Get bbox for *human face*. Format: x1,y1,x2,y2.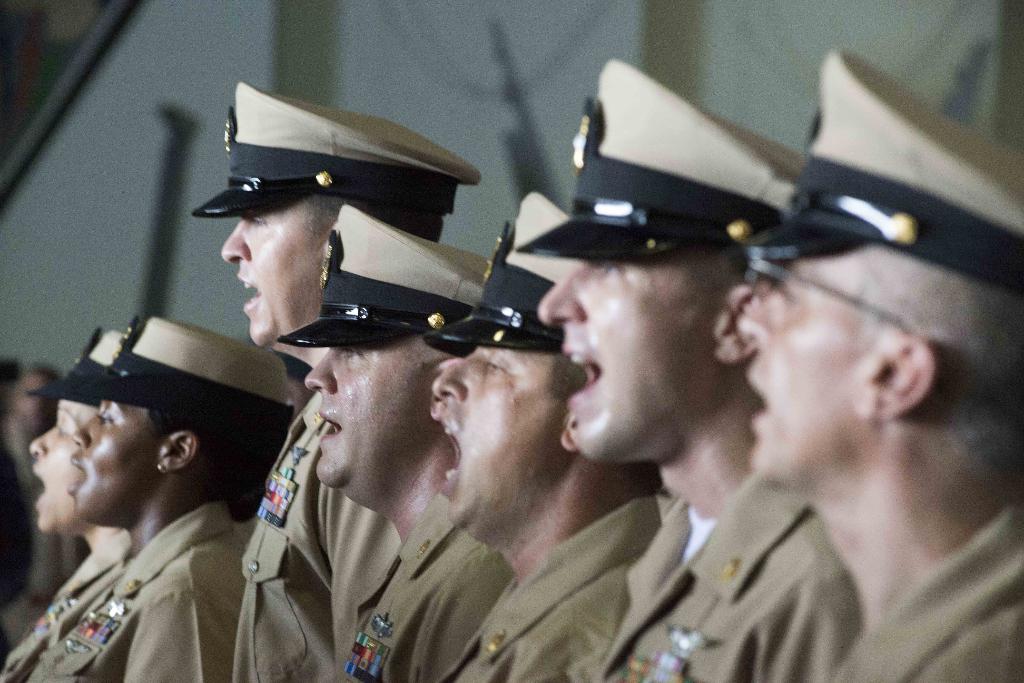
303,328,438,490.
